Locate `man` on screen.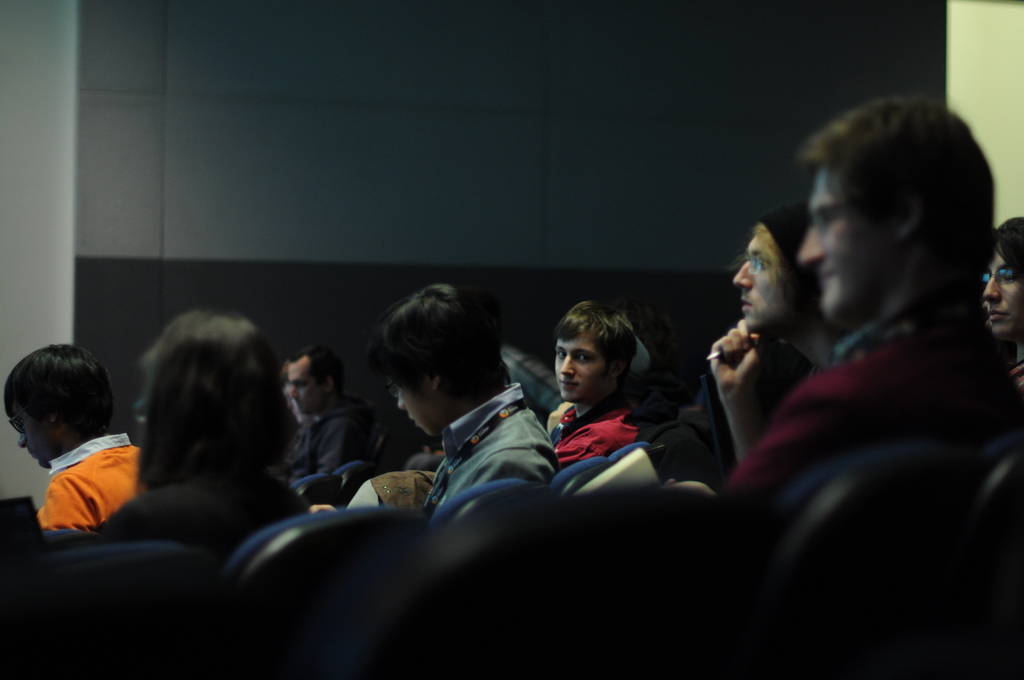
On screen at (693,116,1023,601).
